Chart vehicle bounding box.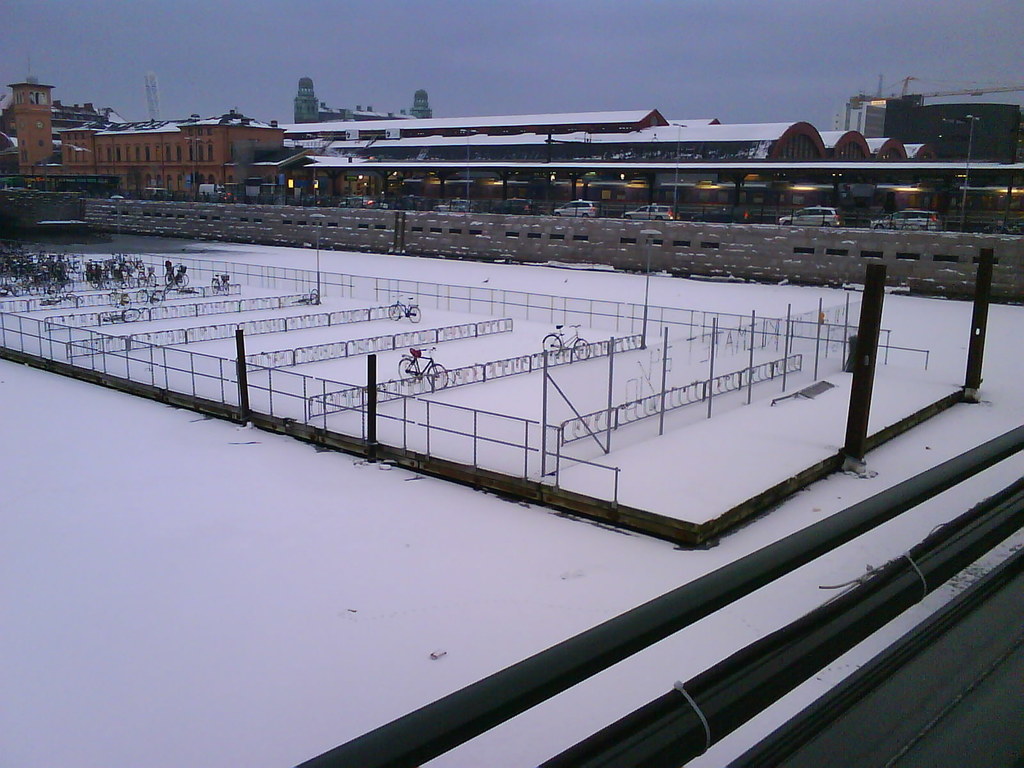
Charted: bbox=(539, 321, 591, 364).
